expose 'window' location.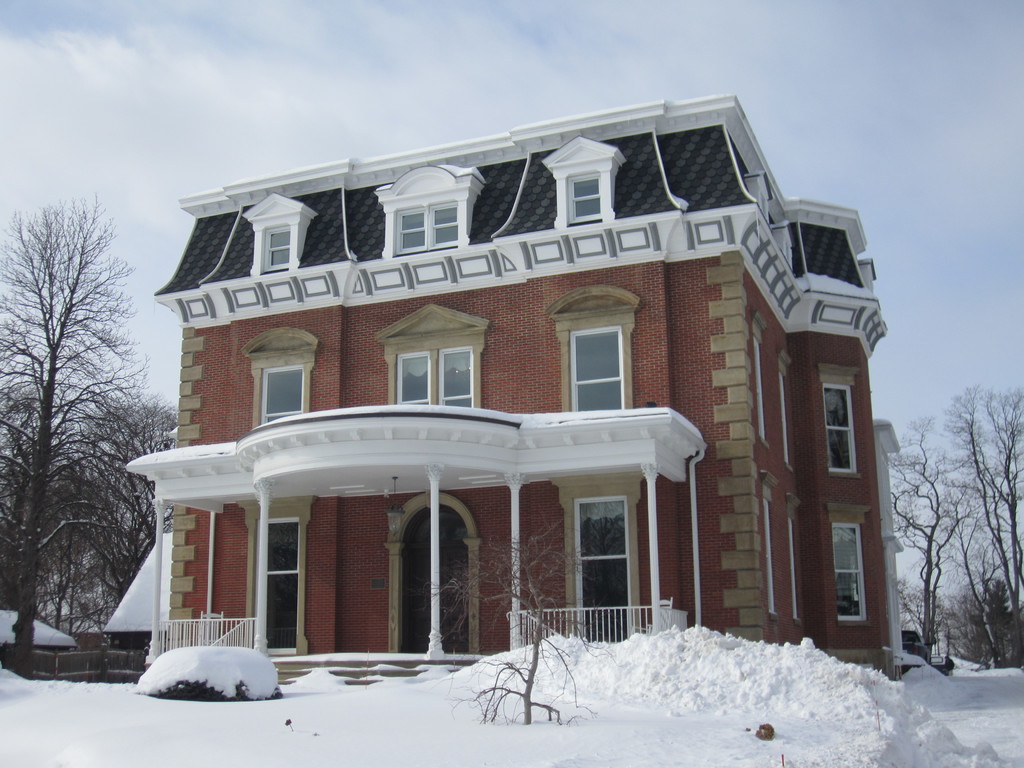
Exposed at 262 227 291 270.
